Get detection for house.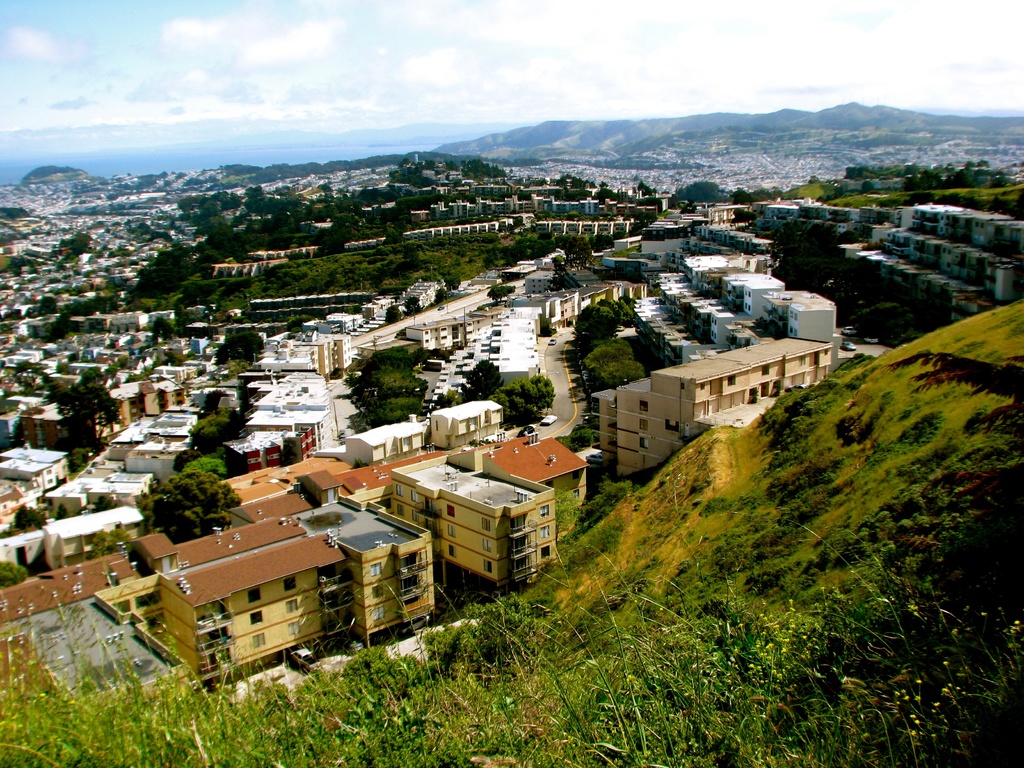
Detection: rect(329, 497, 438, 643).
